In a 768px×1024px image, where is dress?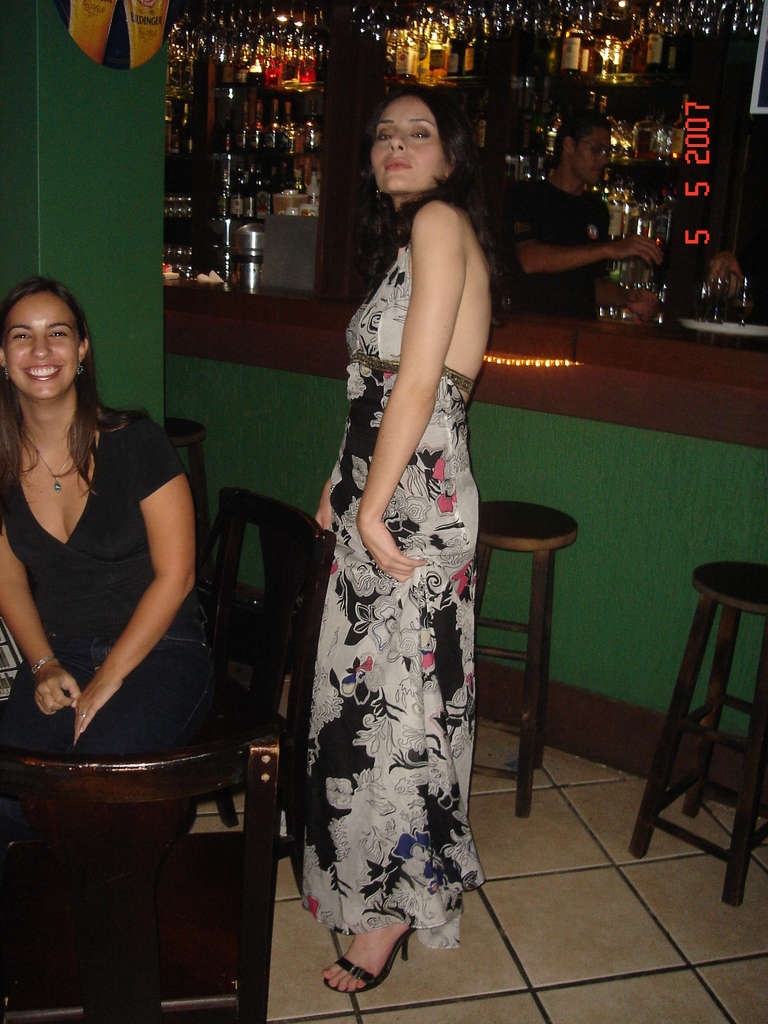
bbox=(0, 403, 198, 756).
